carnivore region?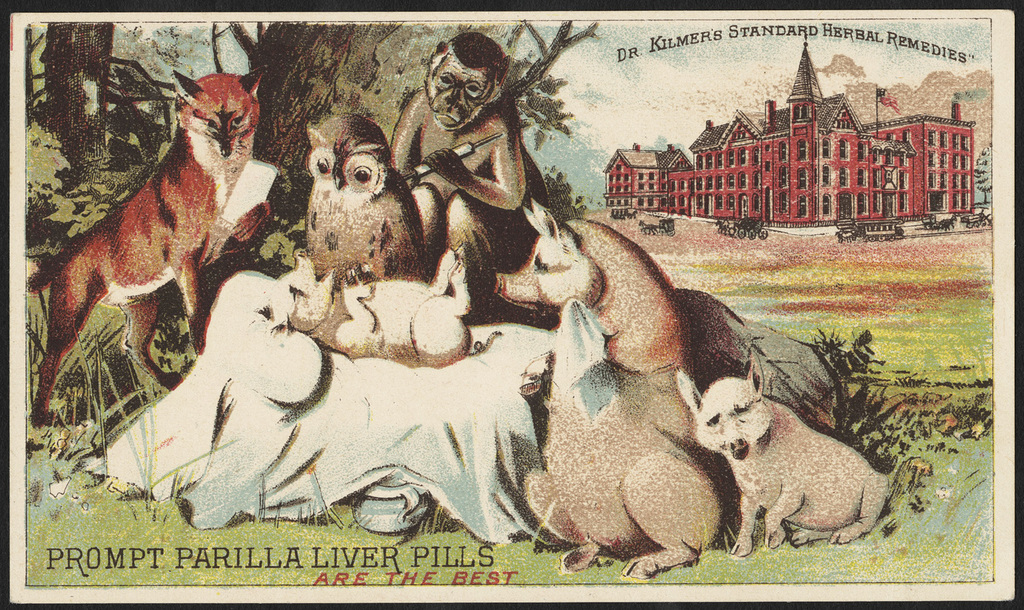
Rect(261, 241, 521, 378)
